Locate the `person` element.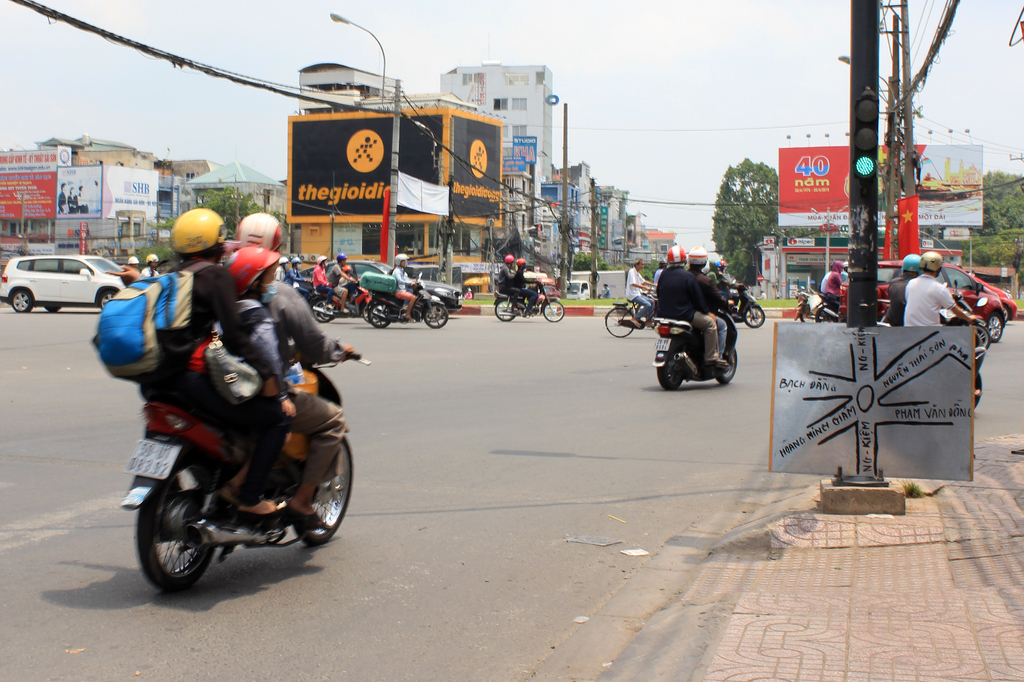
Element bbox: detection(887, 252, 922, 326).
